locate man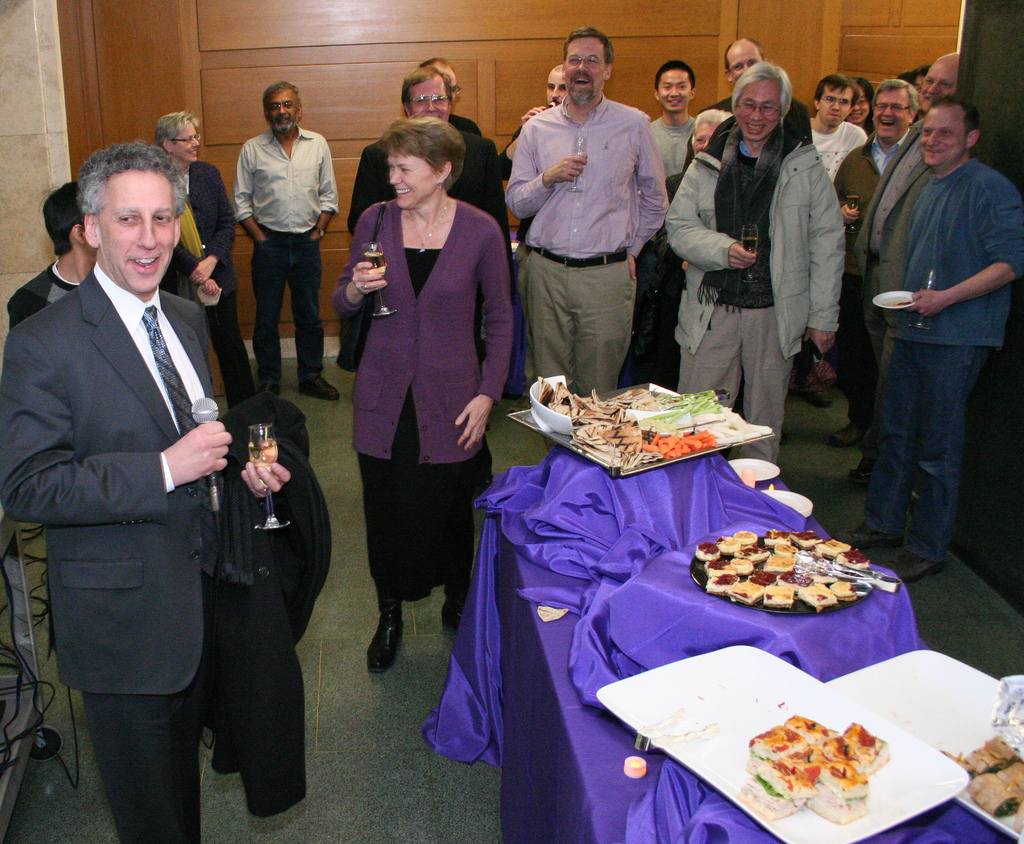
crop(504, 68, 568, 179)
